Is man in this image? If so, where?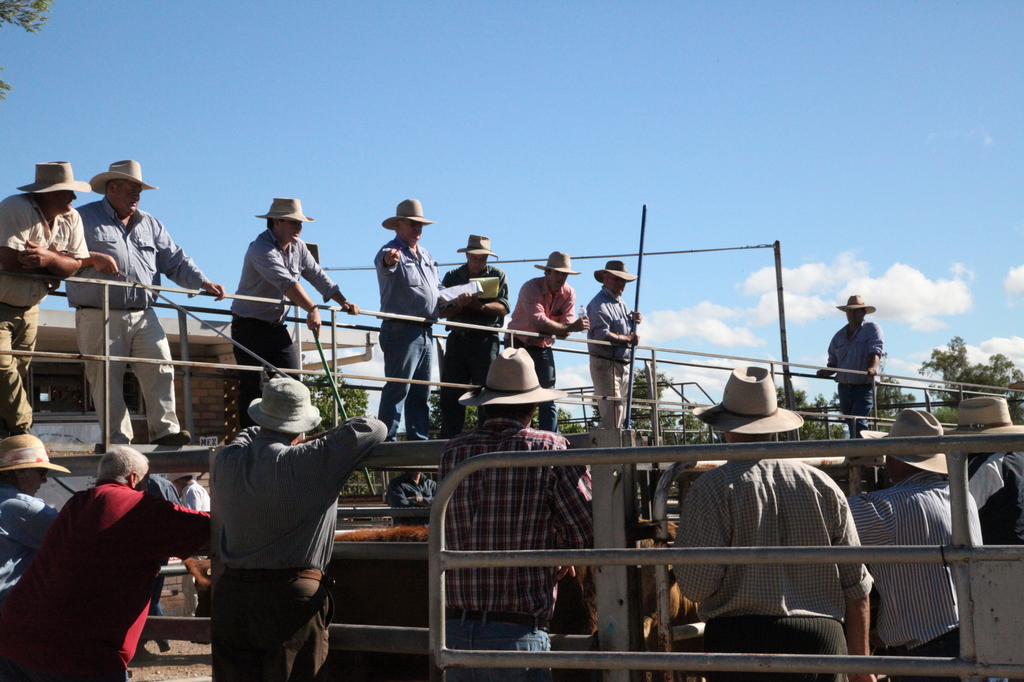
Yes, at box=[232, 200, 360, 412].
